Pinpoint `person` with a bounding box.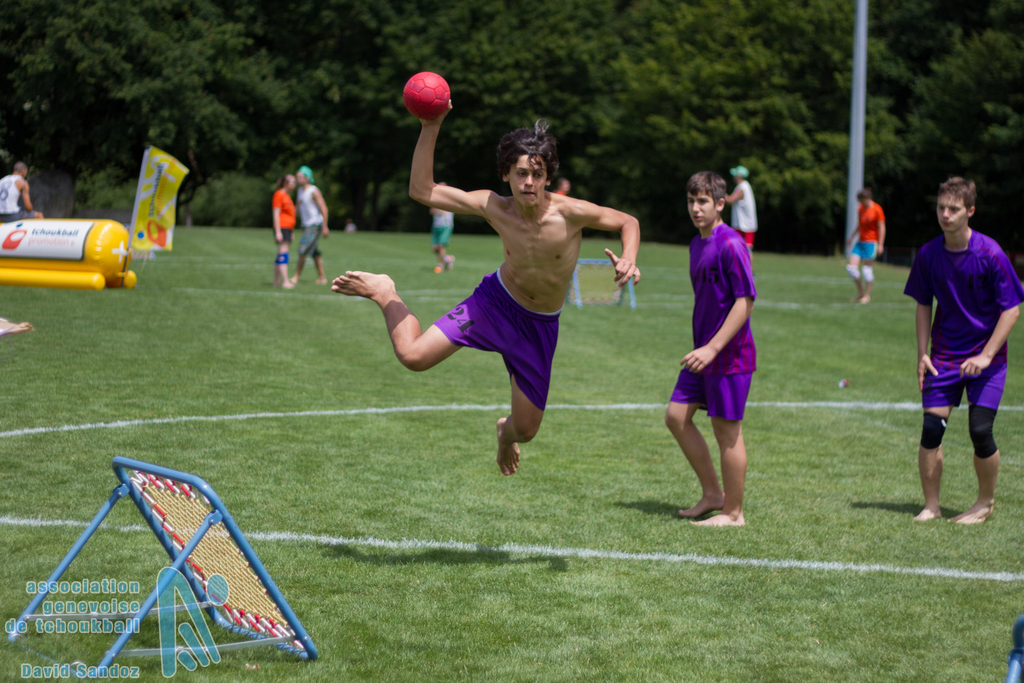
[x1=290, y1=161, x2=333, y2=286].
